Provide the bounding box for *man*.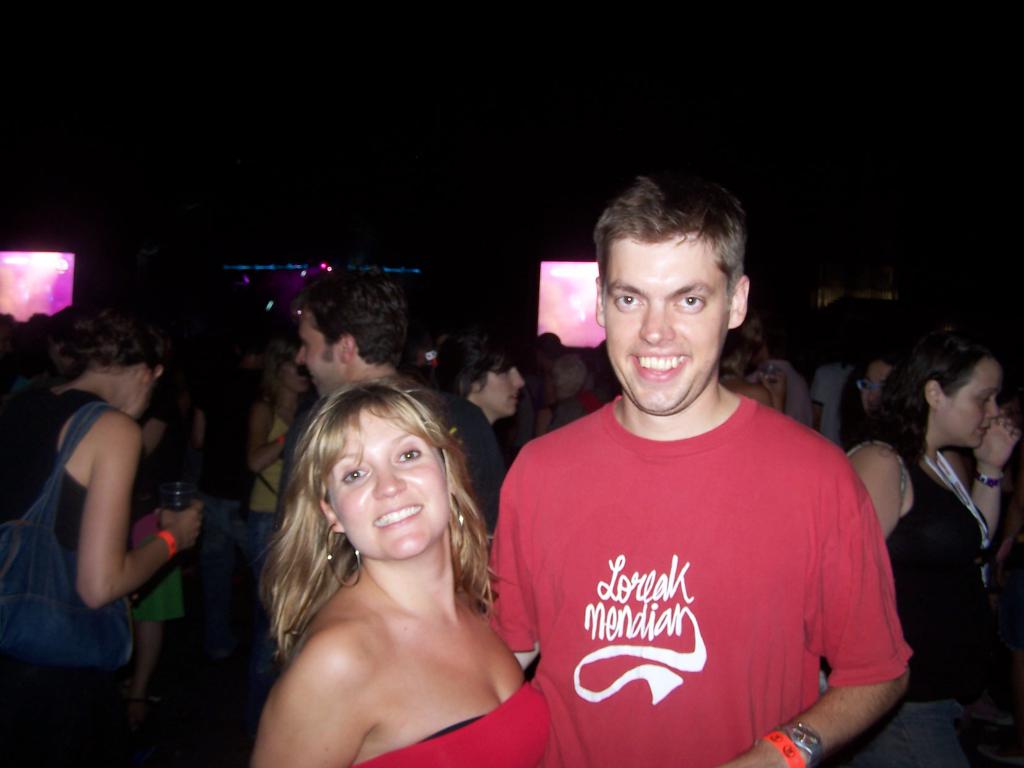
<box>435,324,524,425</box>.
